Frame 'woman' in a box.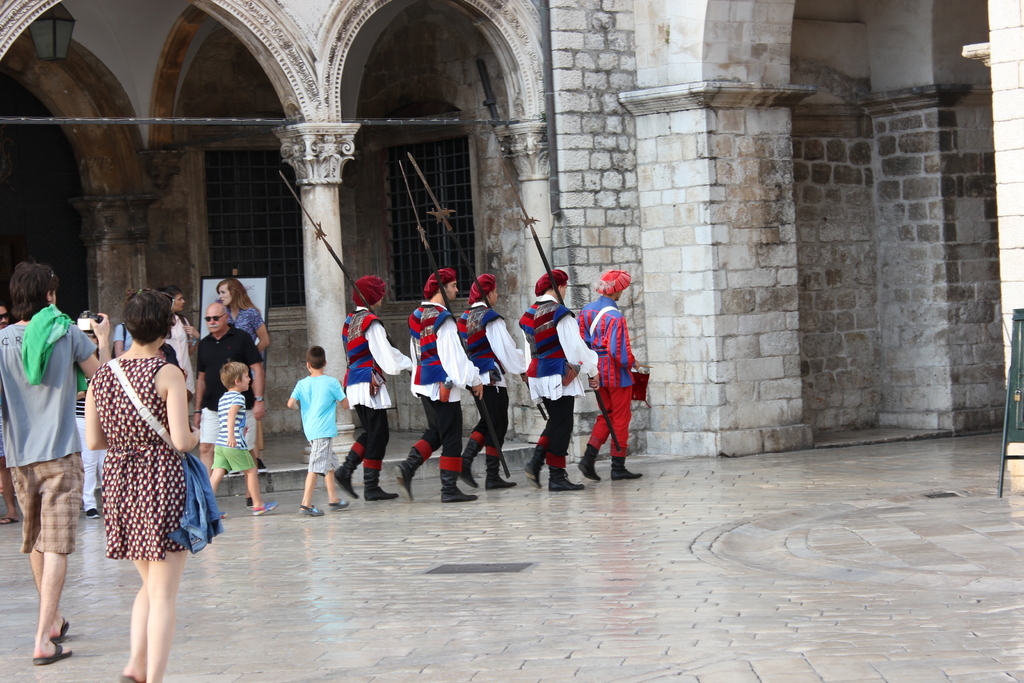
214:276:278:356.
